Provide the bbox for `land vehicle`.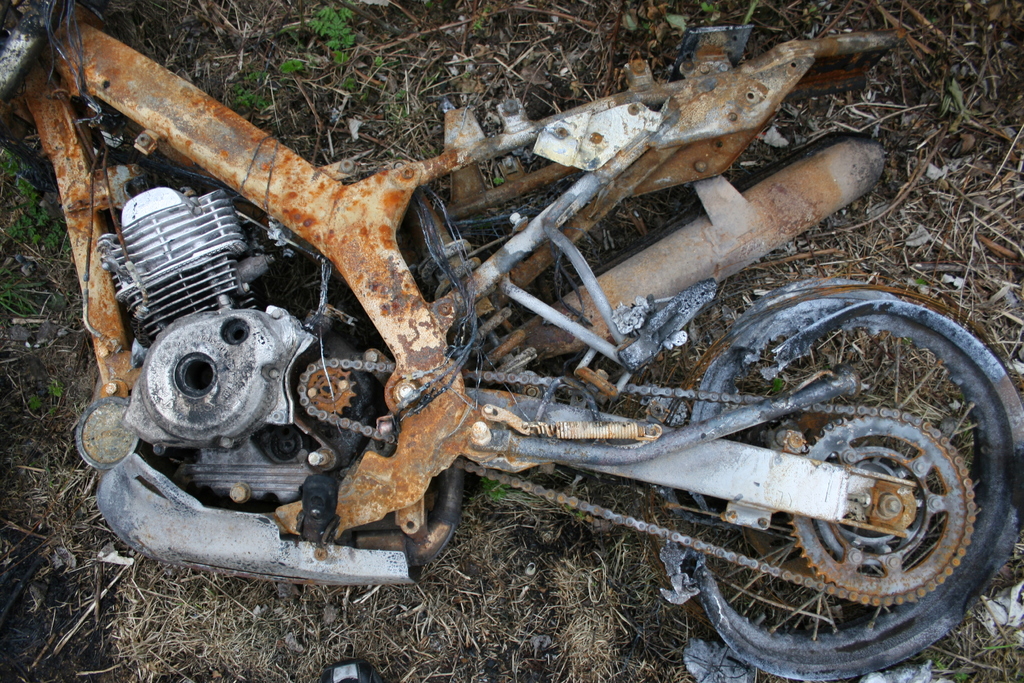
BBox(0, 0, 1023, 682).
